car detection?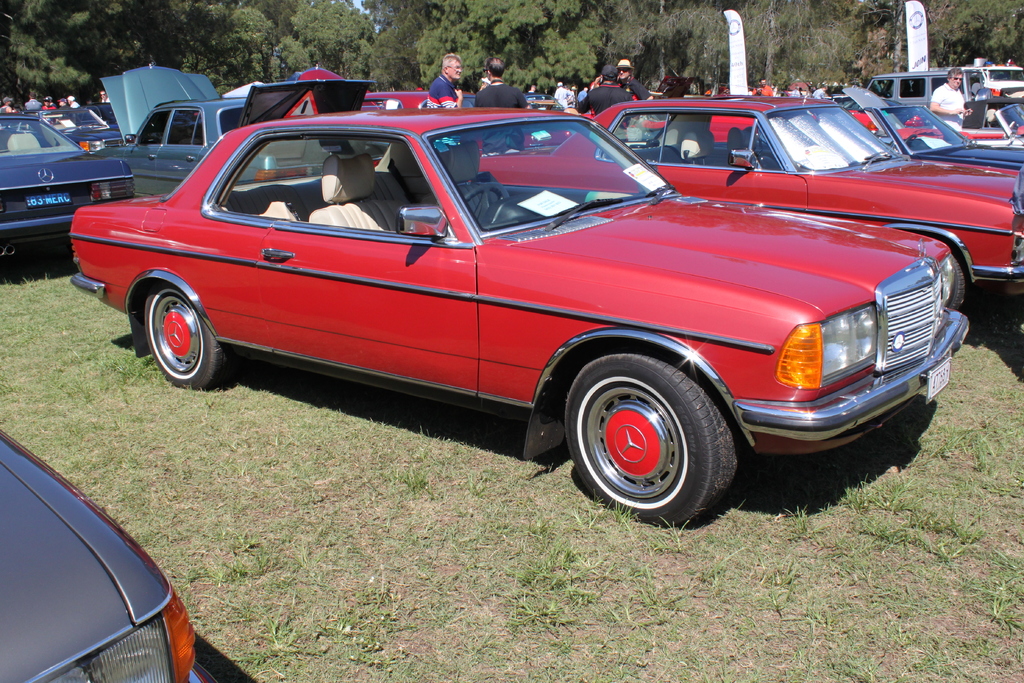
bbox=[100, 60, 250, 197]
